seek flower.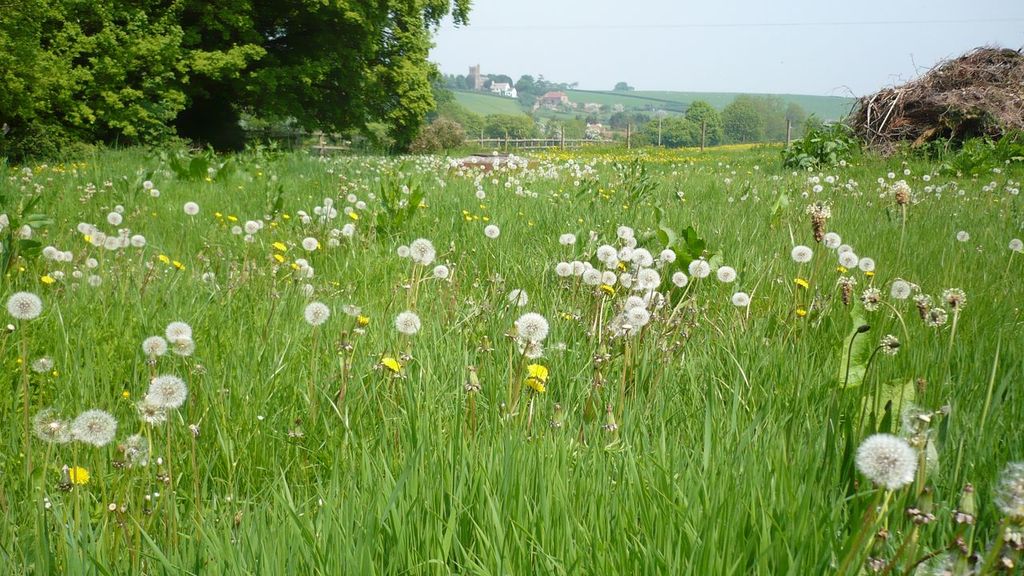
<bbox>729, 294, 748, 309</bbox>.
